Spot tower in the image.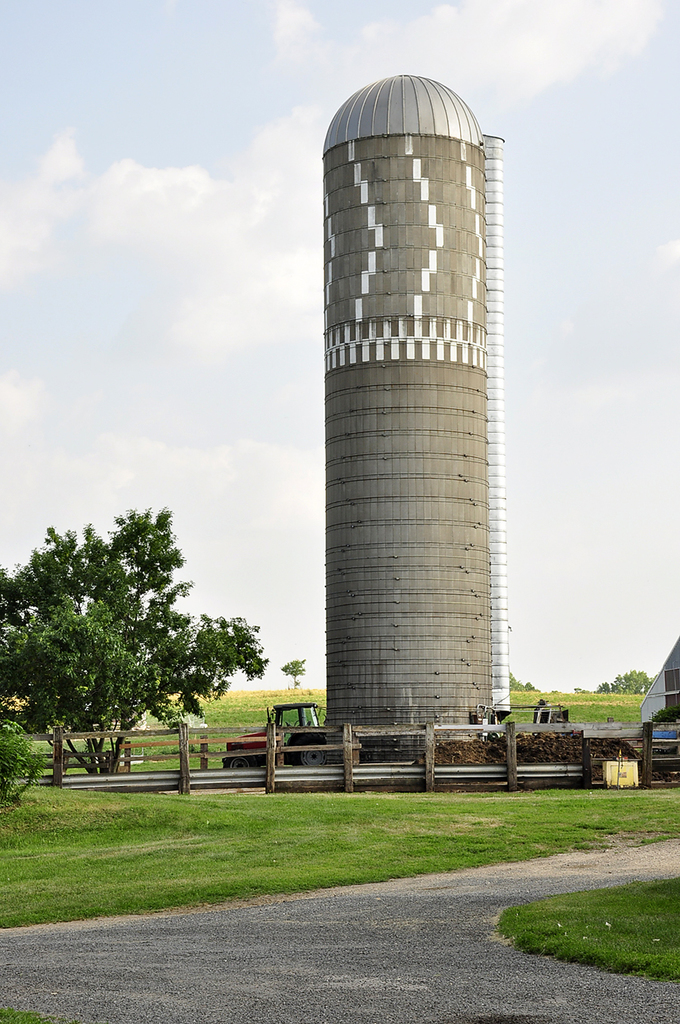
tower found at select_region(292, 76, 536, 775).
